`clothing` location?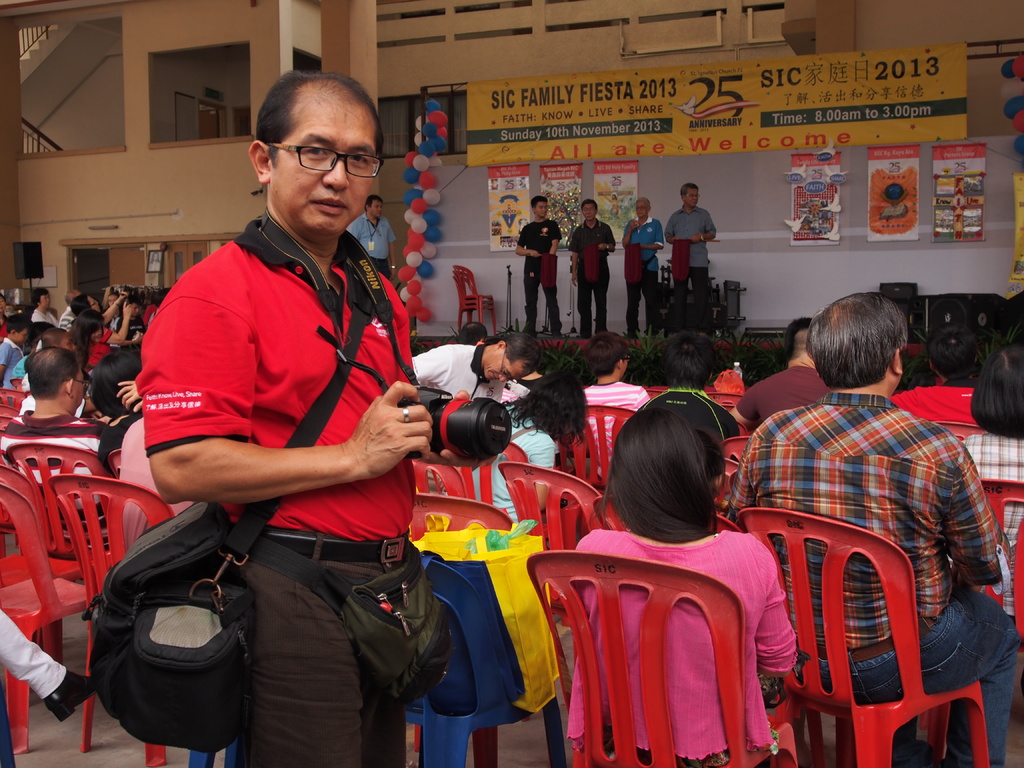
bbox(516, 221, 559, 270)
